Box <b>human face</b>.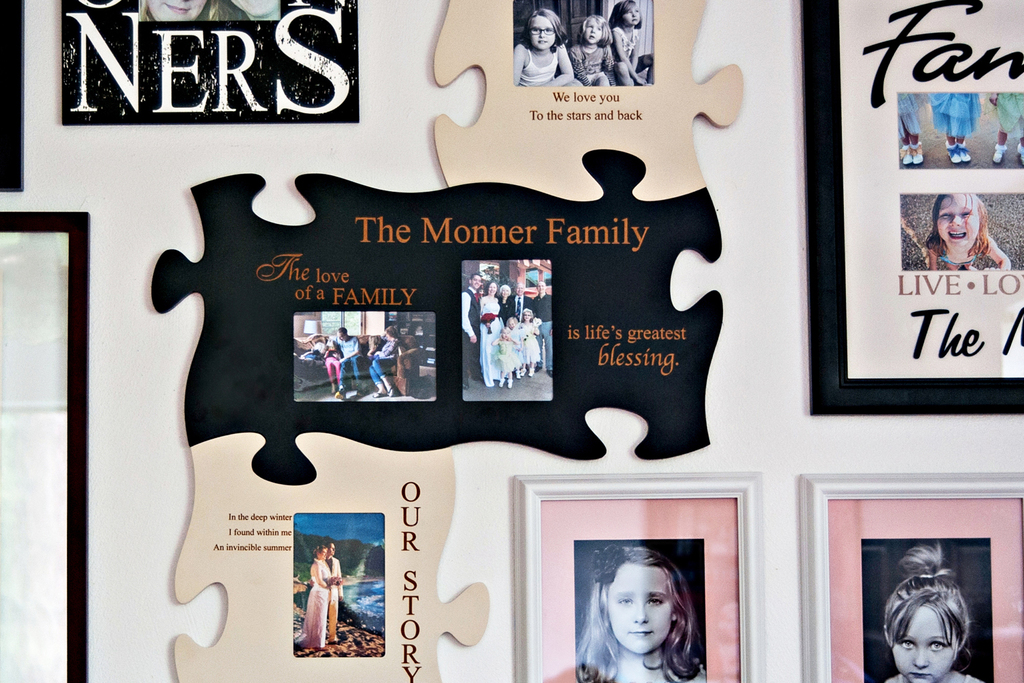
(229, 0, 278, 18).
